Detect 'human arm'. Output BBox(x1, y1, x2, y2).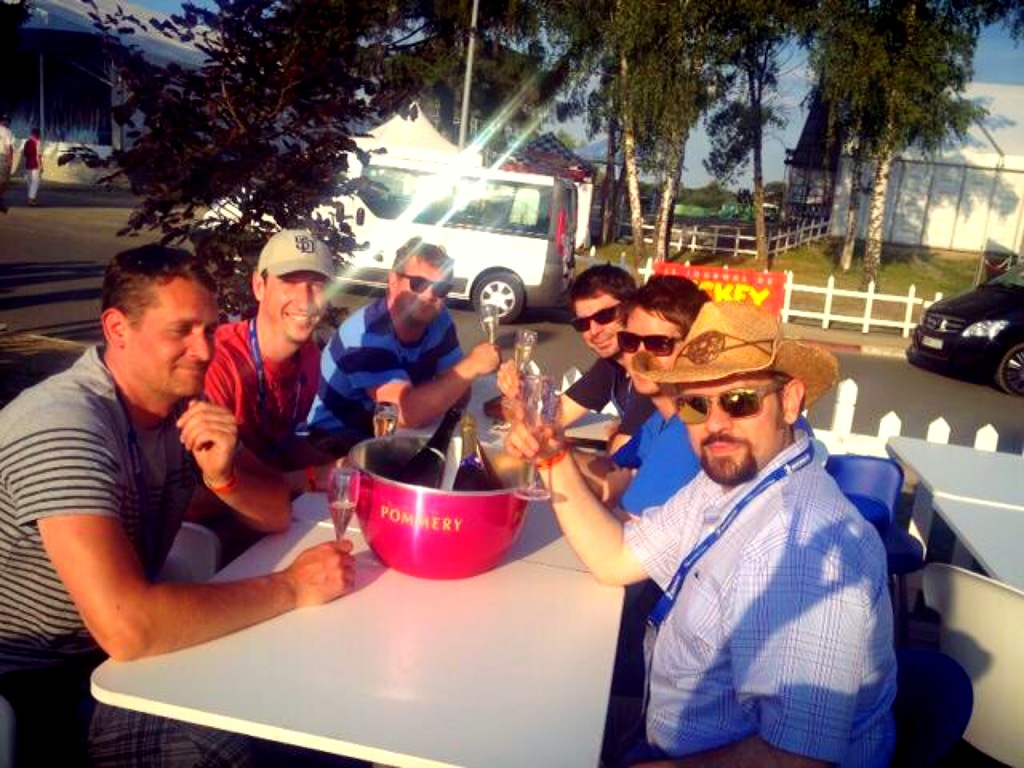
BBox(603, 407, 659, 465).
